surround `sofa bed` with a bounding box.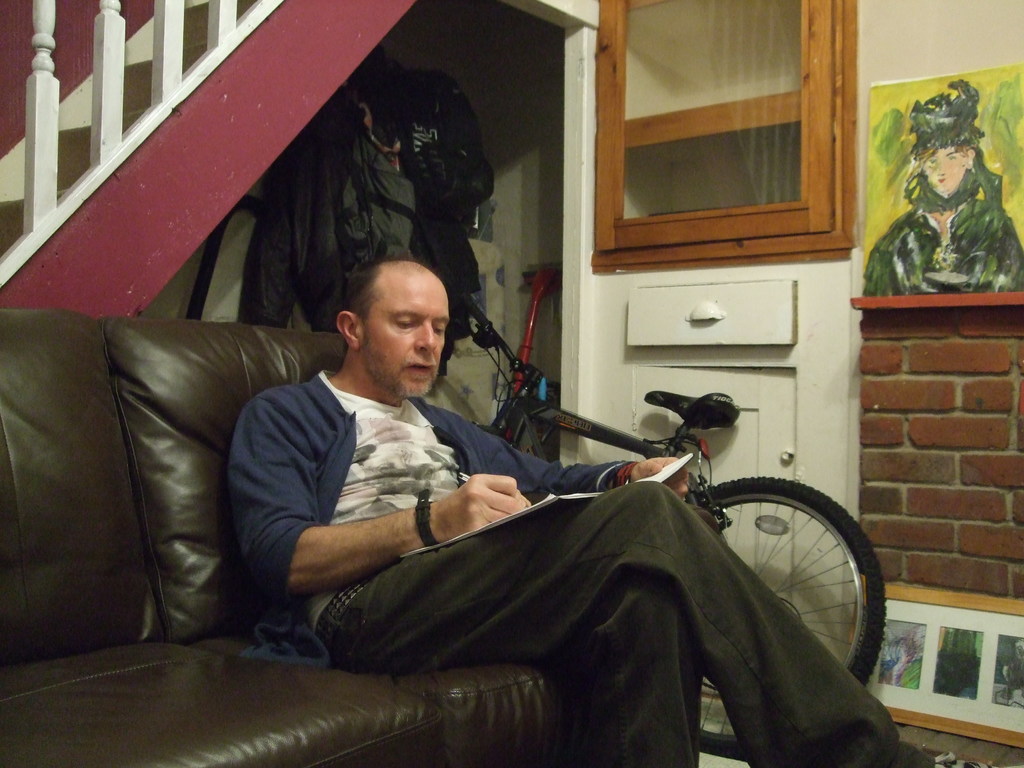
pyautogui.locateOnScreen(0, 310, 614, 767).
